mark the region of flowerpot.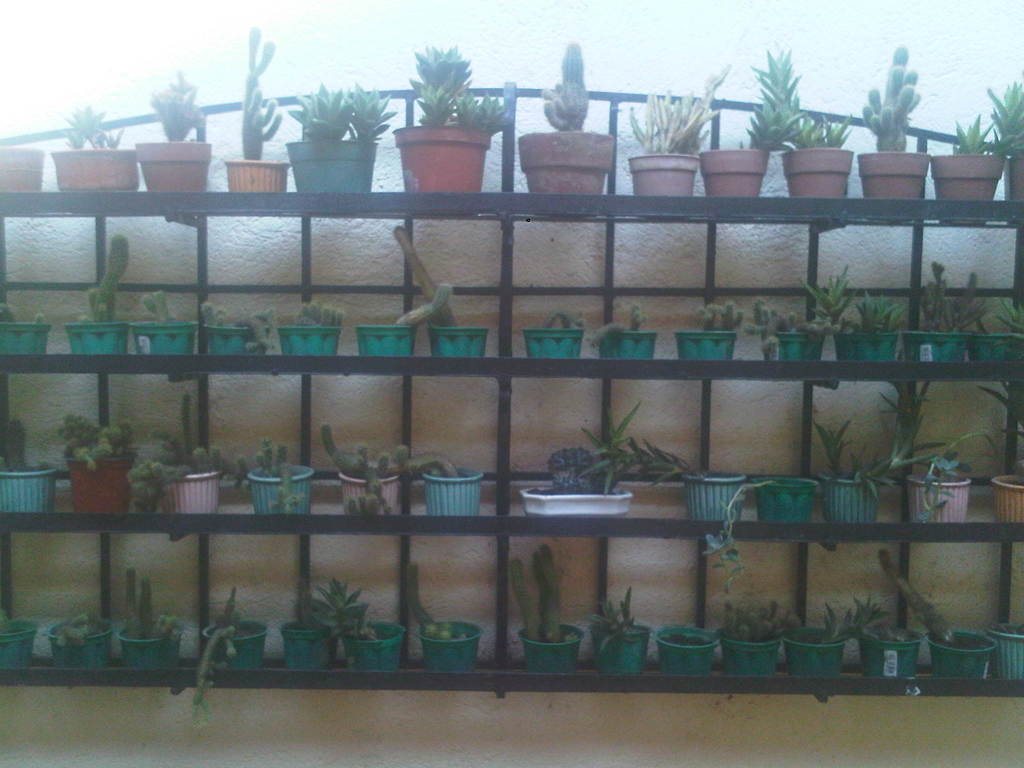
Region: bbox=(520, 328, 584, 355).
